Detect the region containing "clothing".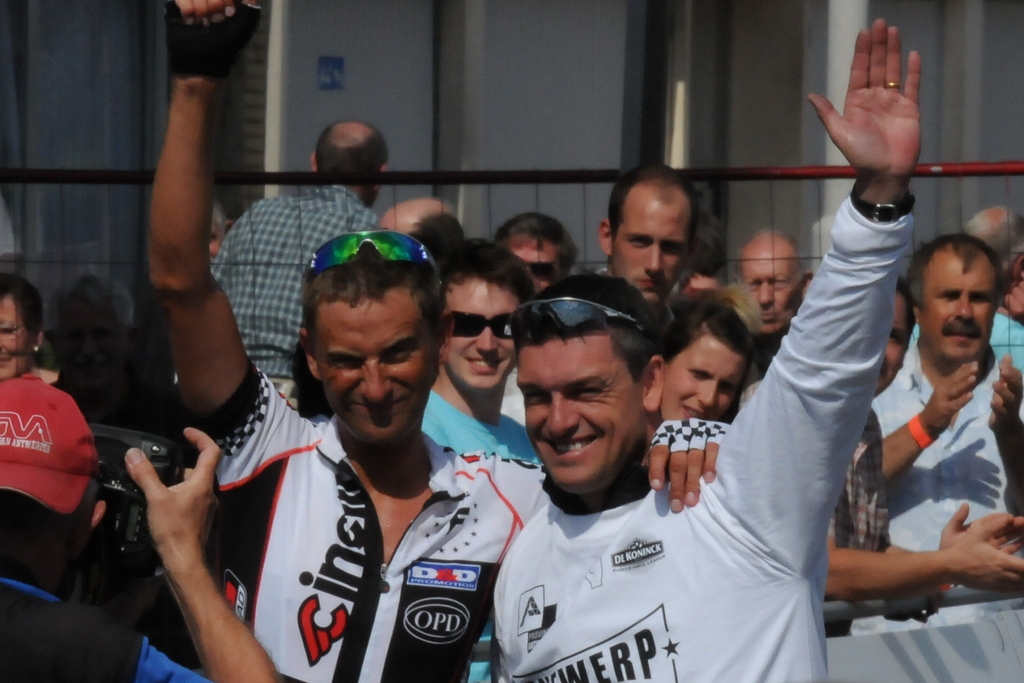
select_region(420, 383, 541, 682).
